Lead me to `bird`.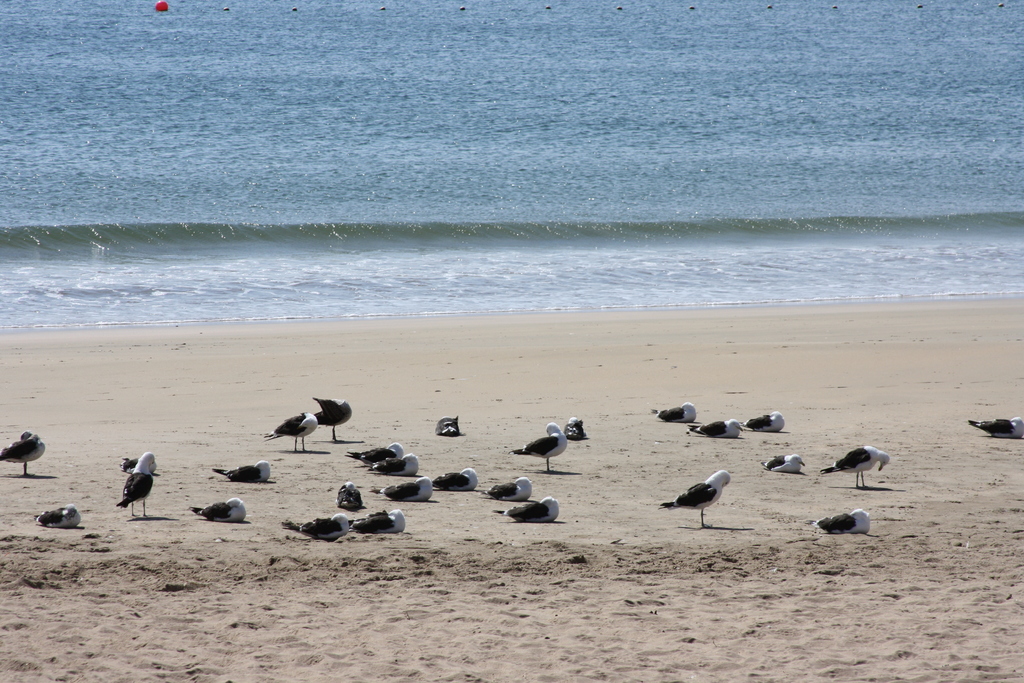
Lead to <box>674,477,748,526</box>.
